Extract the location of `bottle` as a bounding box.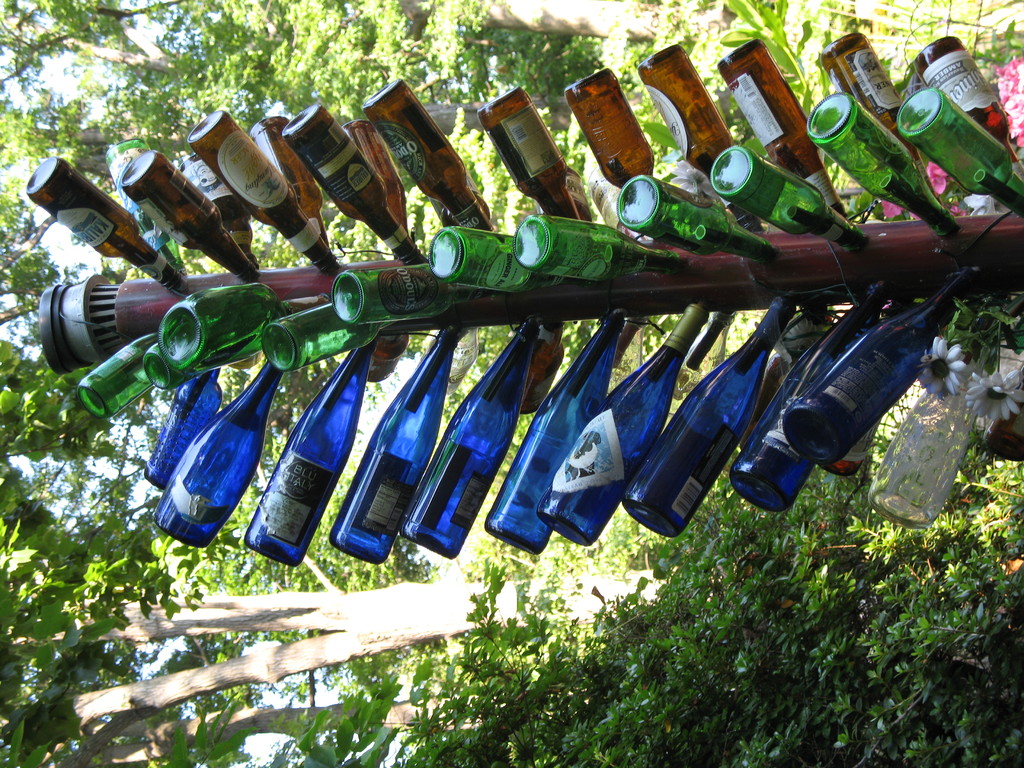
[left=890, top=74, right=1023, bottom=212].
